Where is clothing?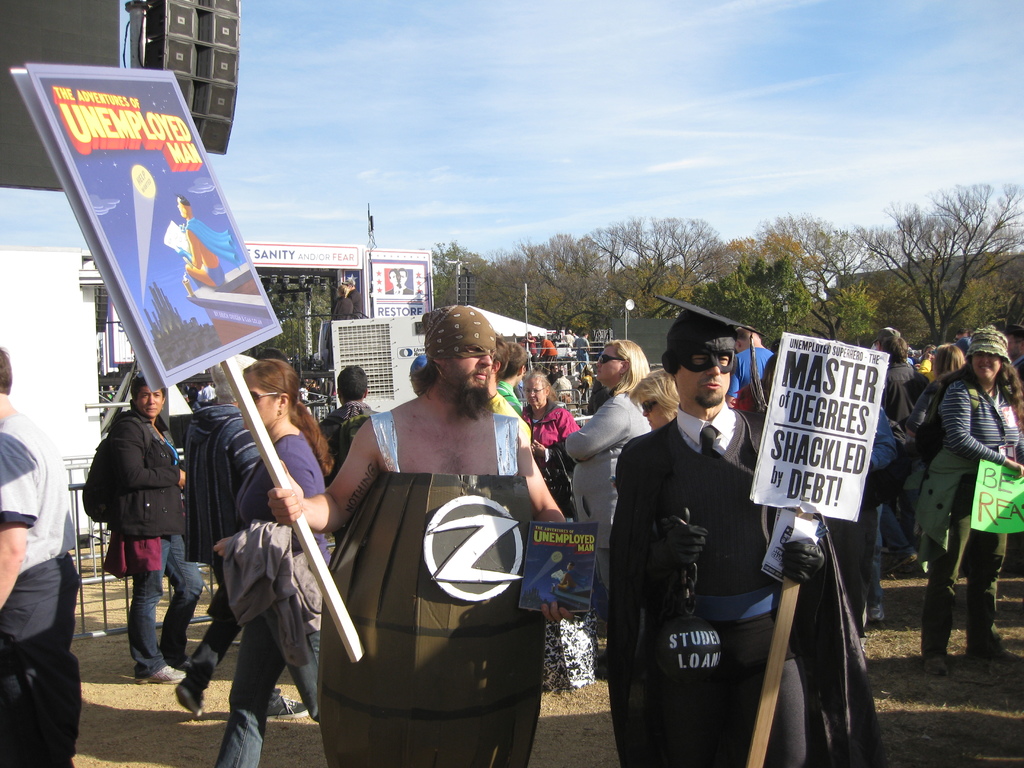
bbox=[0, 405, 83, 767].
